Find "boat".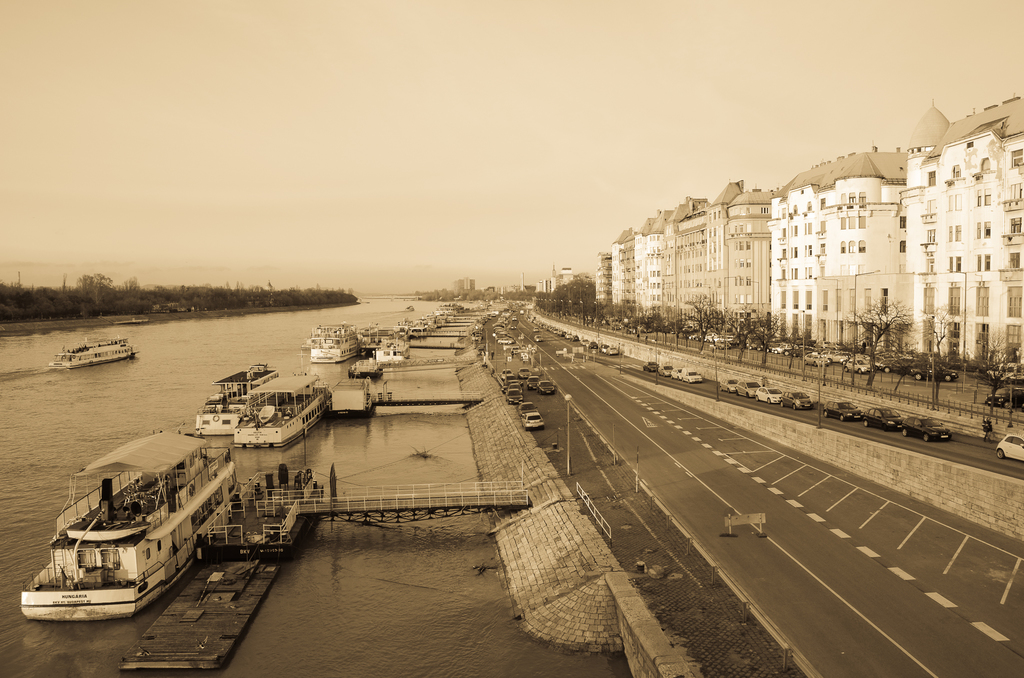
bbox=[186, 366, 283, 448].
